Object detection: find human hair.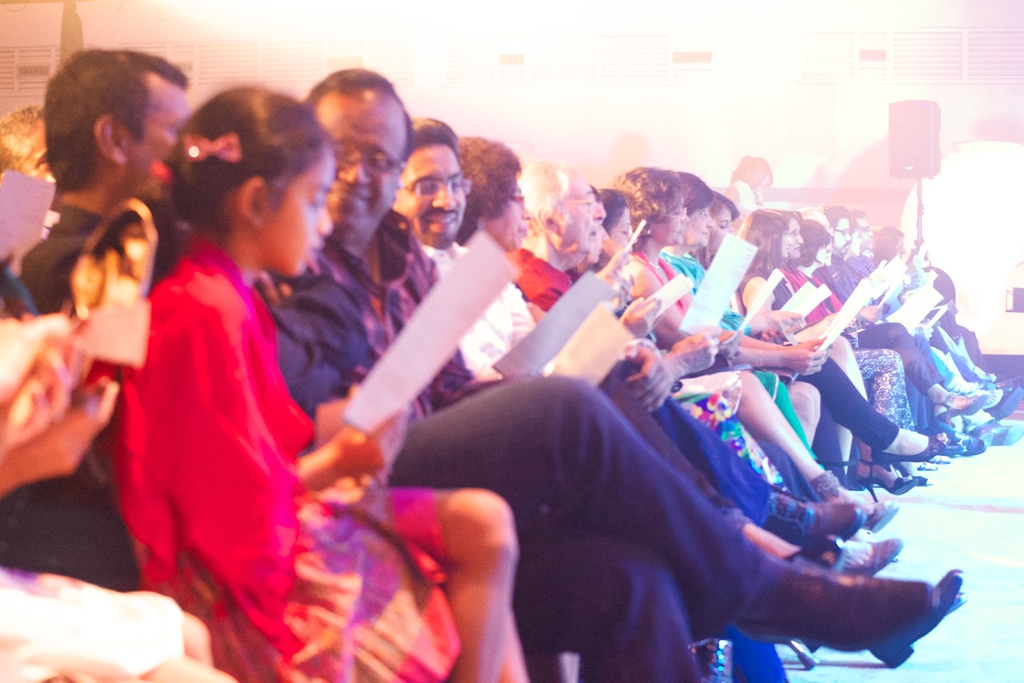
406,111,460,163.
